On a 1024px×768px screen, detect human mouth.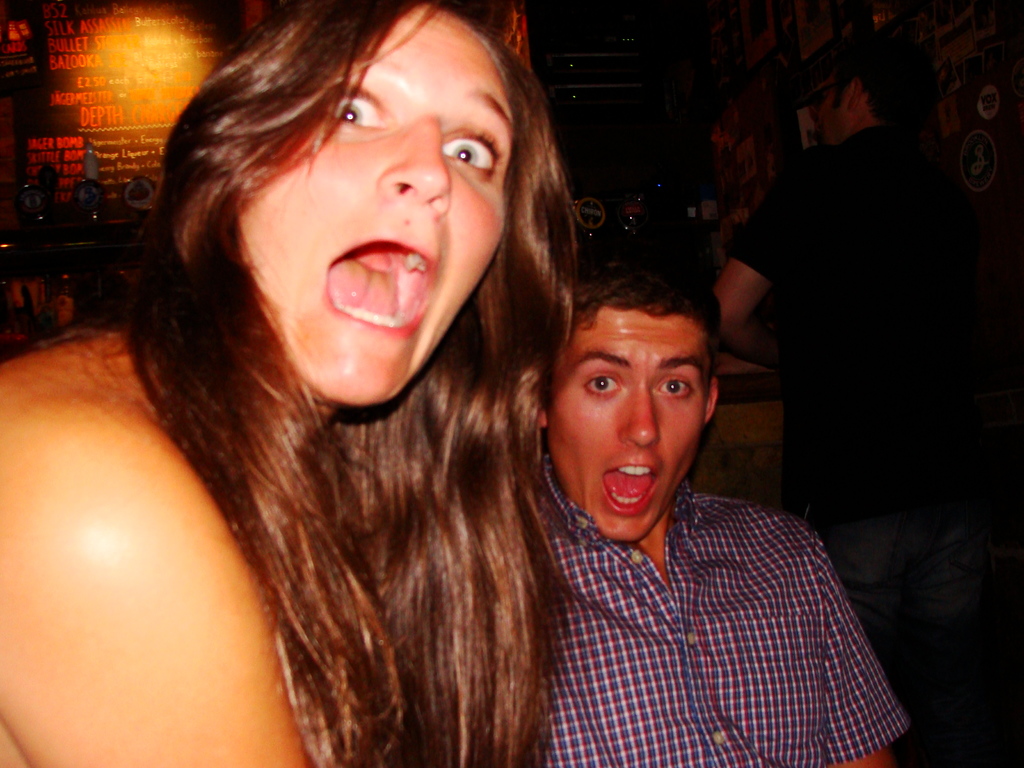
crop(596, 456, 662, 521).
